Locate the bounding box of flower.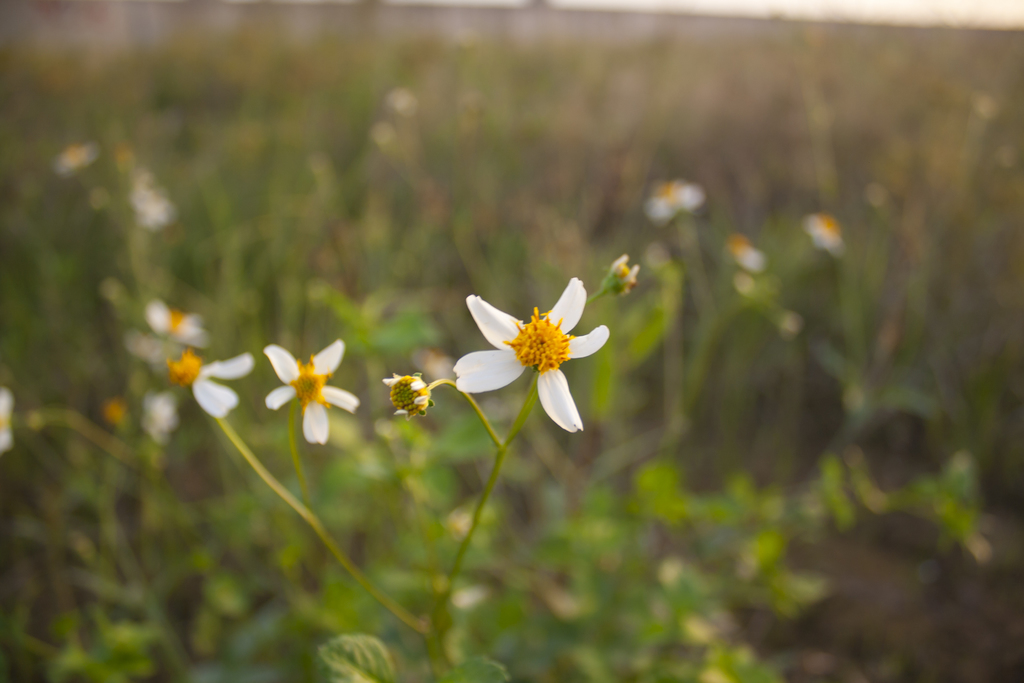
Bounding box: (644,183,701,235).
